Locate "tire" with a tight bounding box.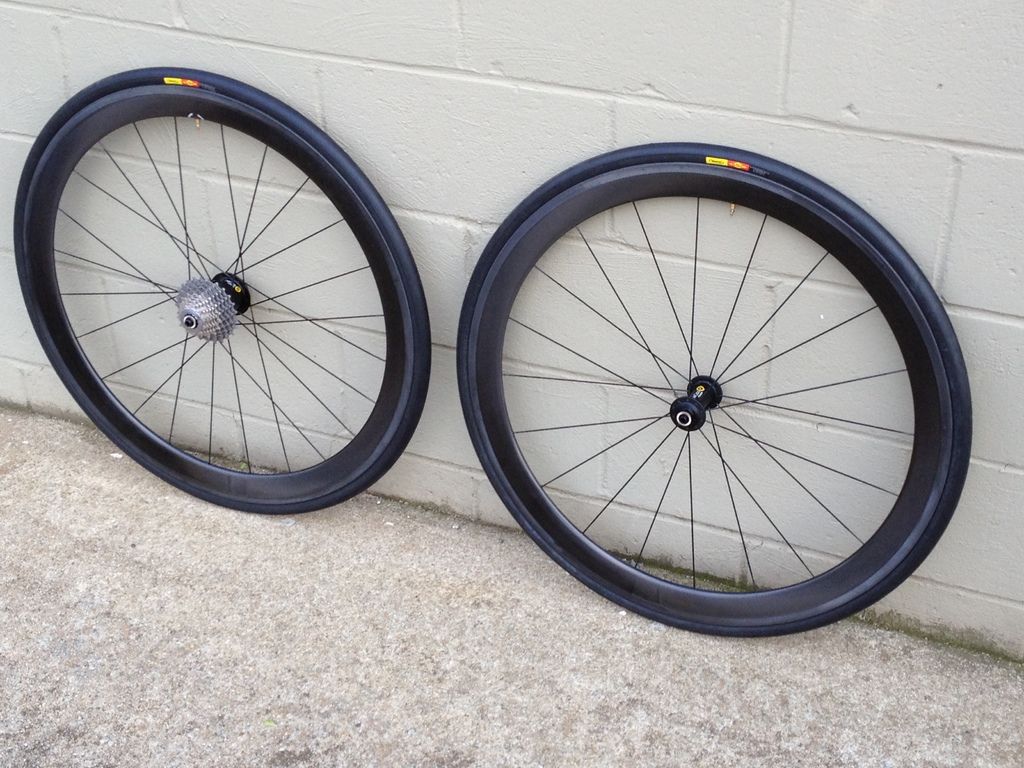
11/69/431/515.
